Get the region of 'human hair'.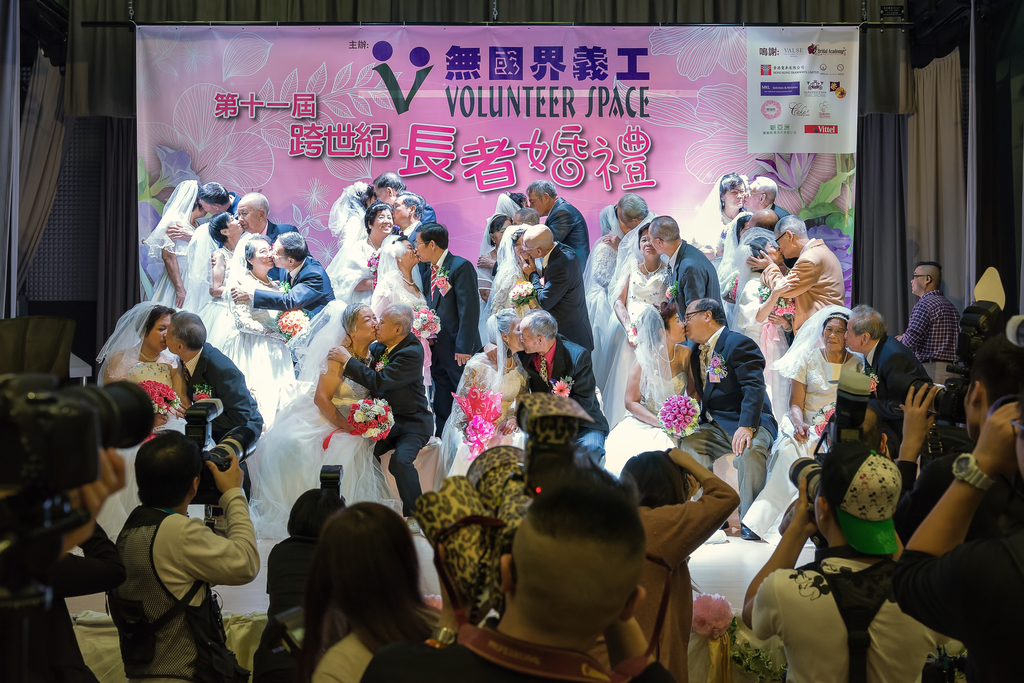
pyautogui.locateOnScreen(523, 180, 559, 201).
